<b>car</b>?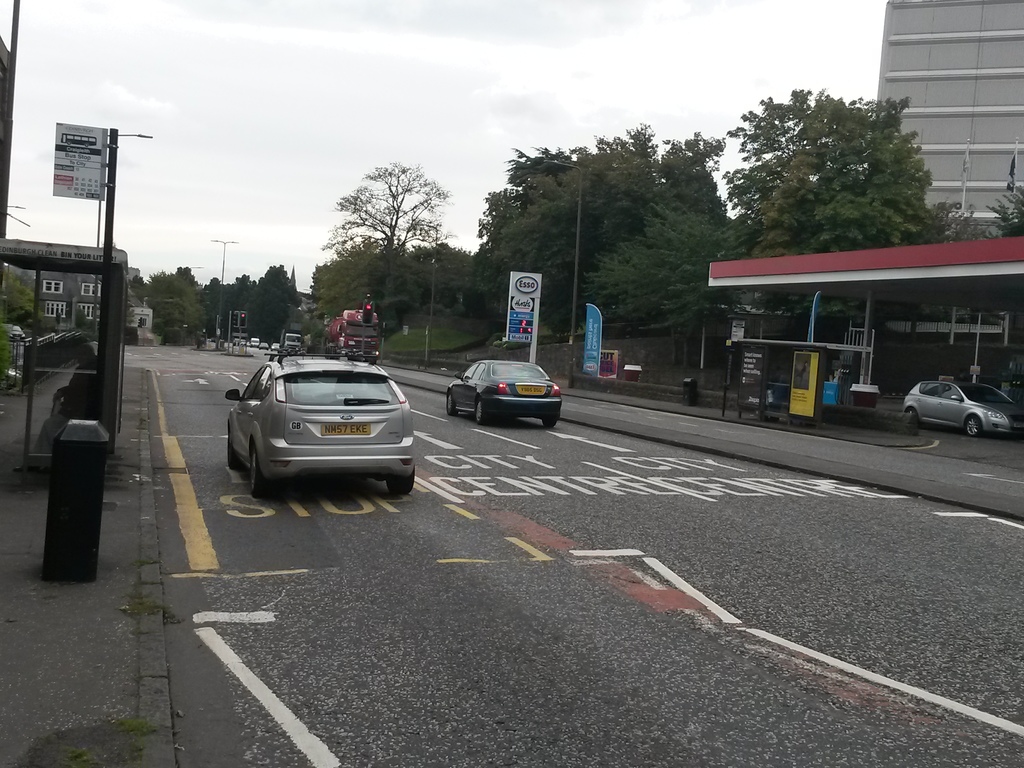
444 363 555 421
